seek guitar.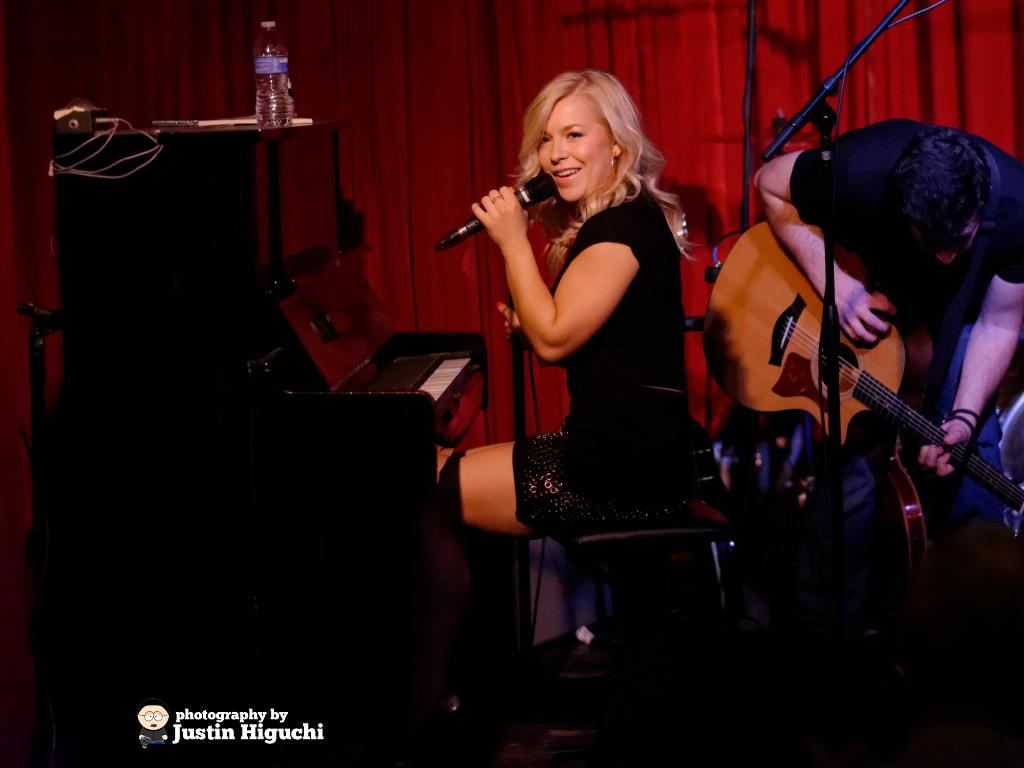
l=702, t=216, r=1016, b=530.
